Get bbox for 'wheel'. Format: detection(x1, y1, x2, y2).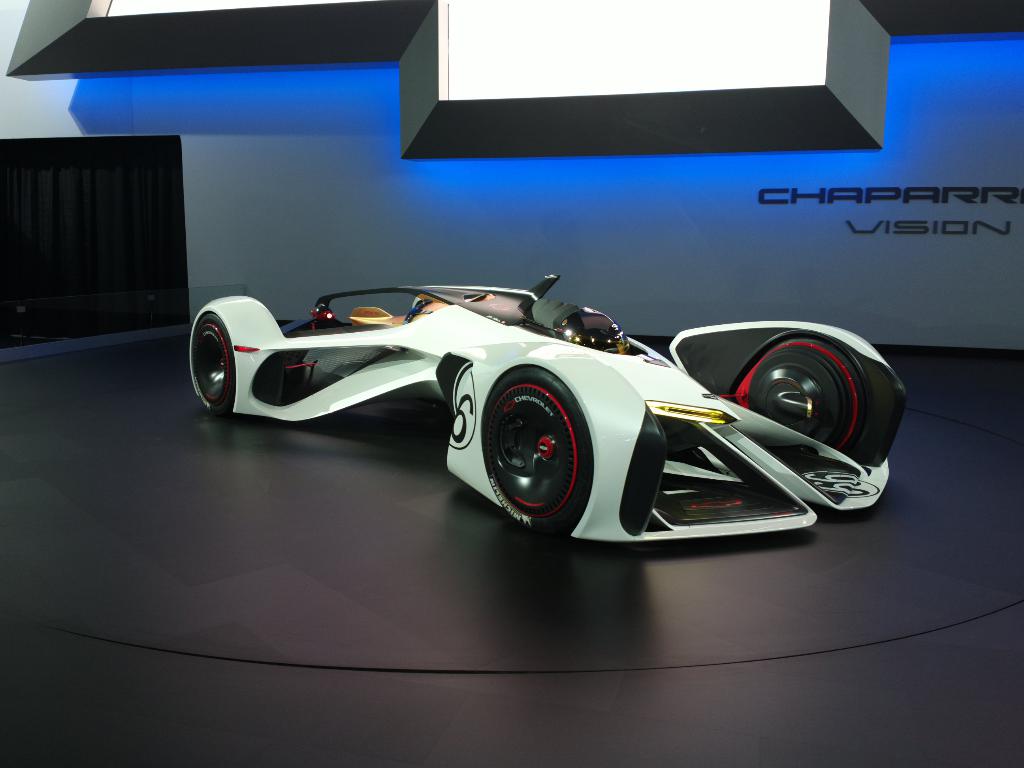
detection(195, 312, 237, 419).
